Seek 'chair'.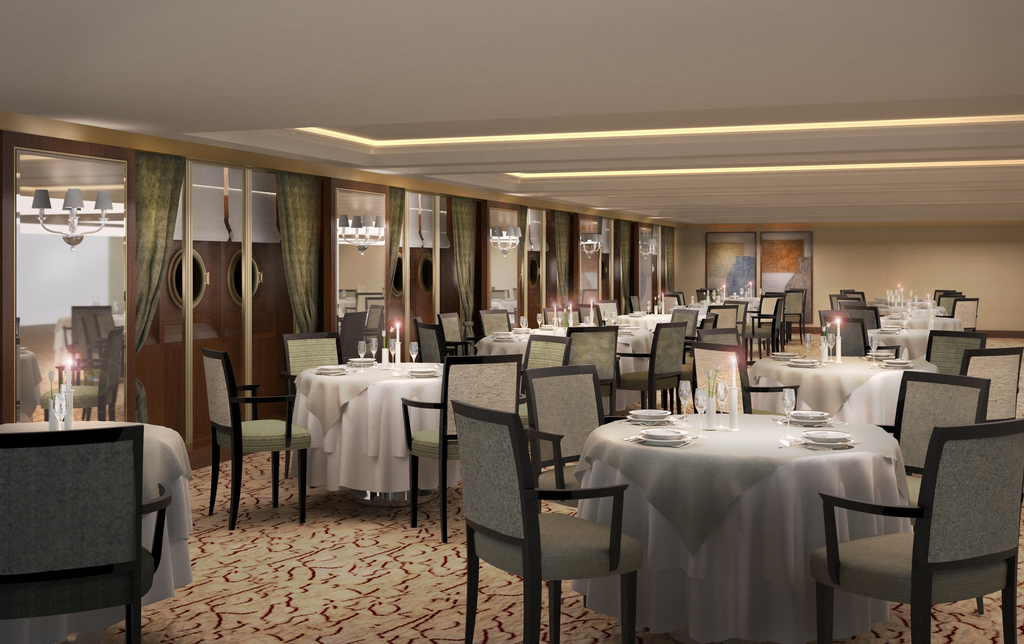
<box>833,296,862,312</box>.
